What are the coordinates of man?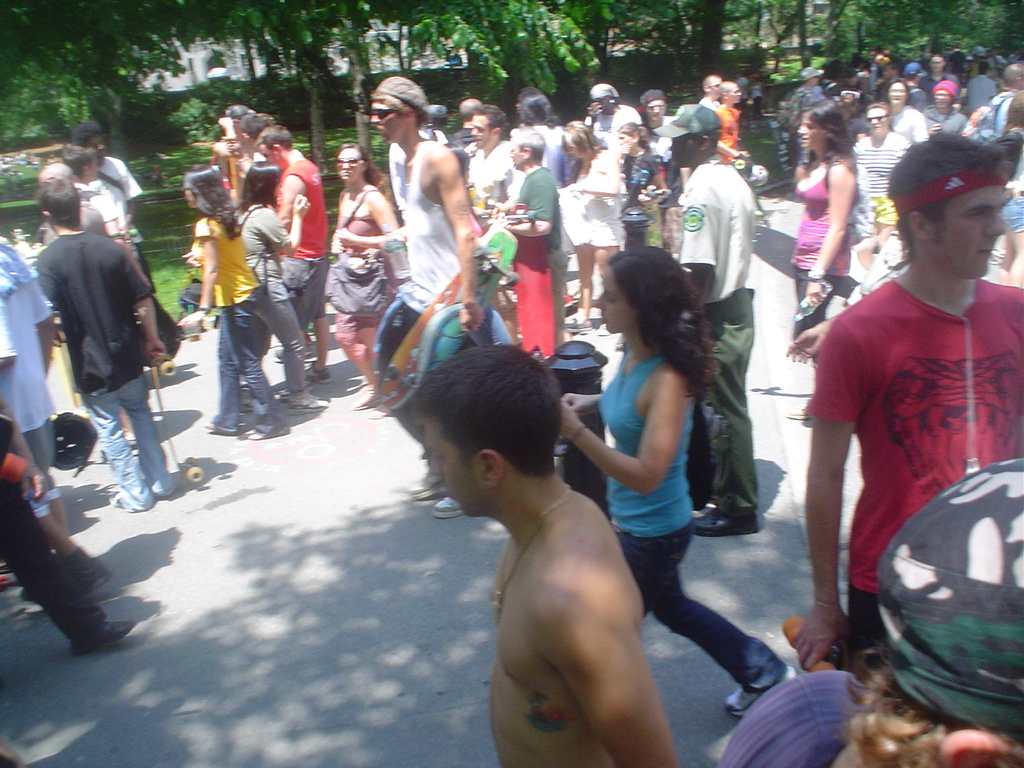
region(466, 102, 522, 210).
